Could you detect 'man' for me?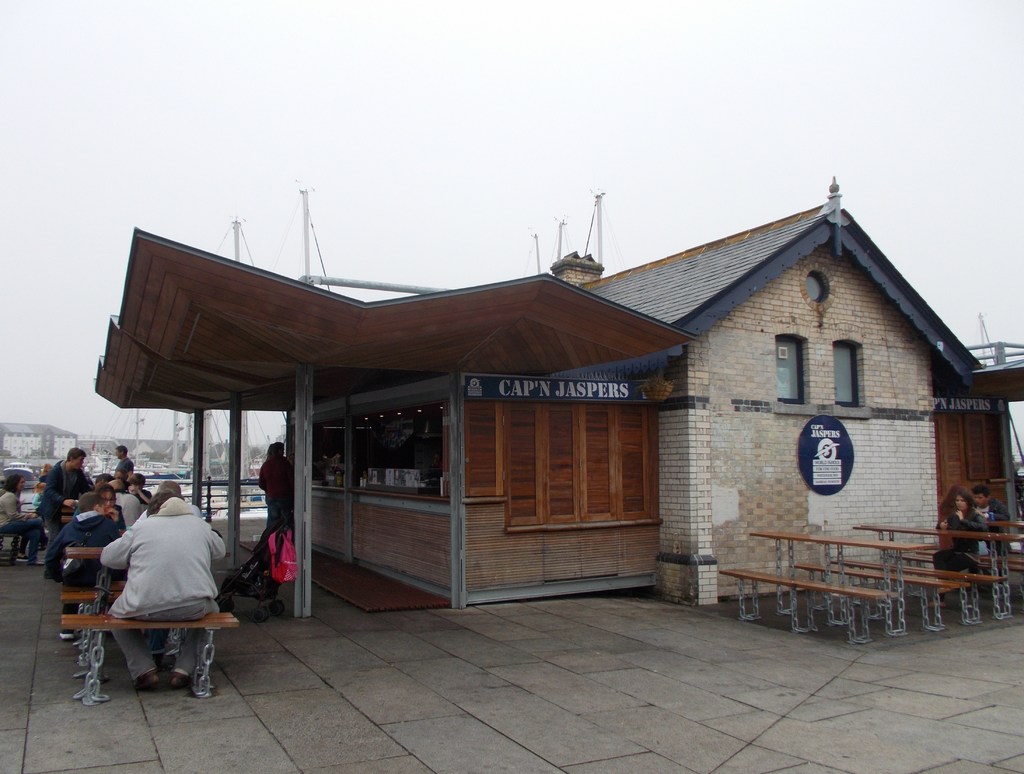
Detection result: bbox(39, 446, 95, 579).
